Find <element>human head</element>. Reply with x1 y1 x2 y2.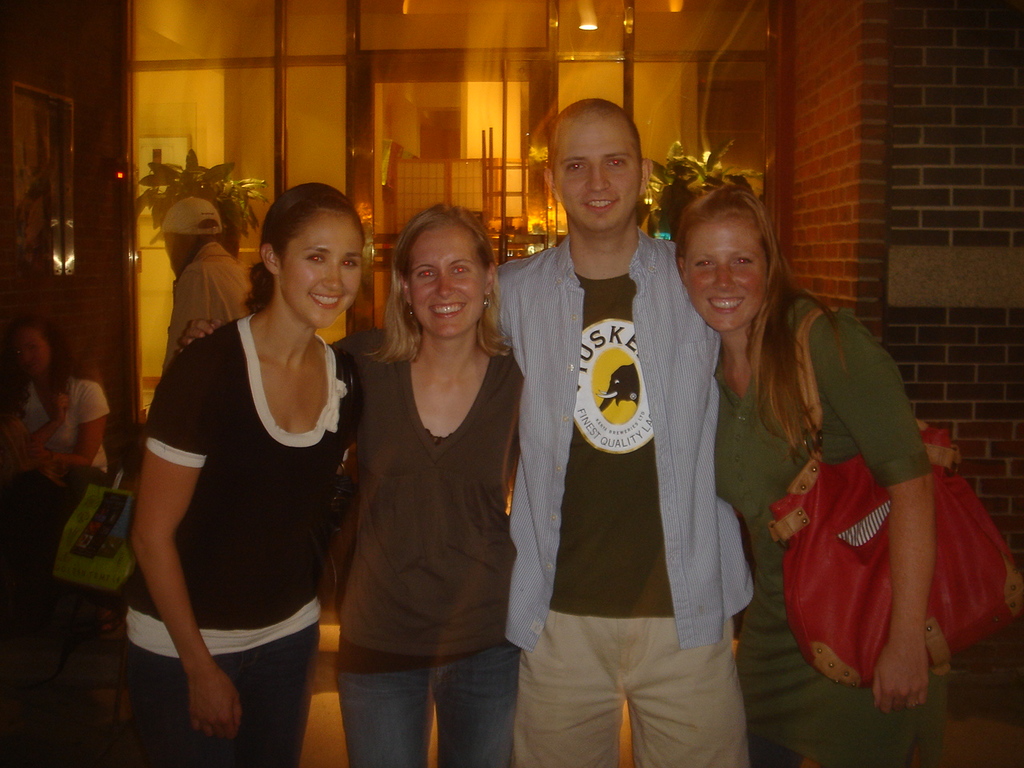
259 177 366 330.
